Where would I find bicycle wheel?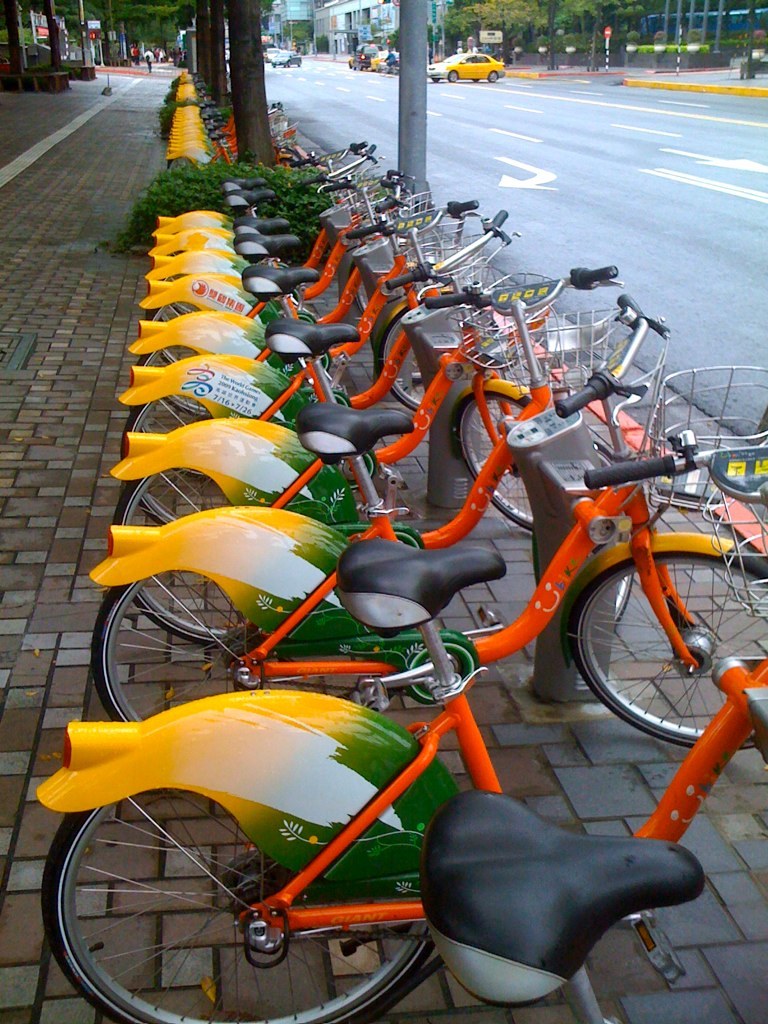
At BBox(341, 244, 377, 313).
